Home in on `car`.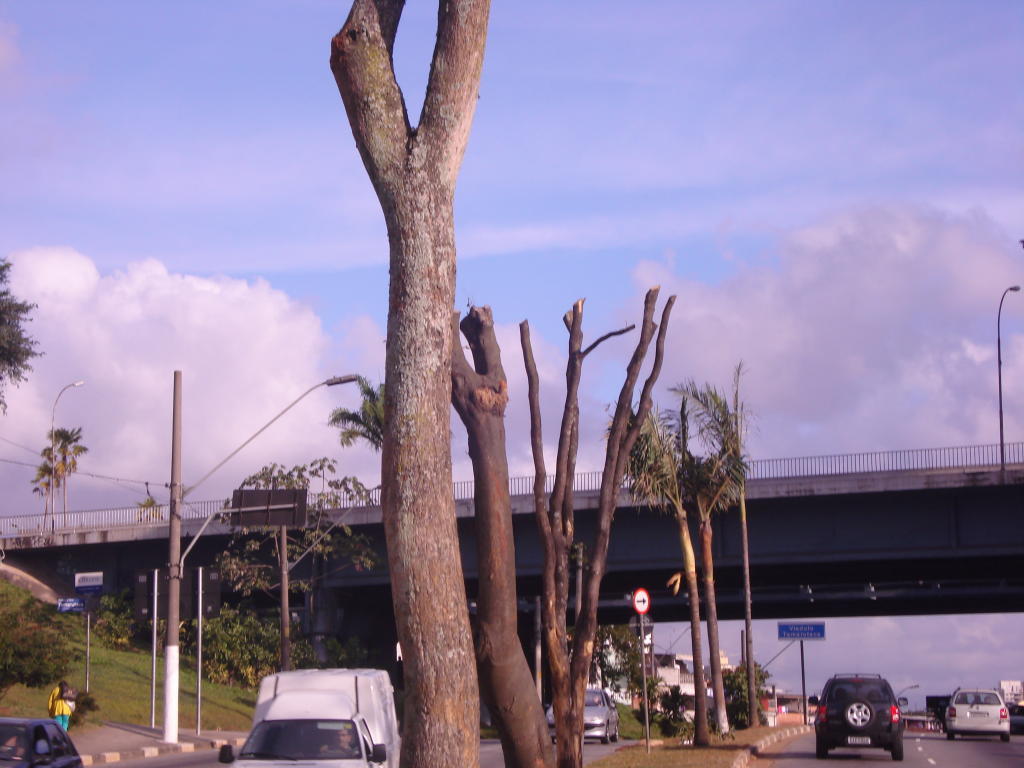
Homed in at box(826, 681, 918, 764).
